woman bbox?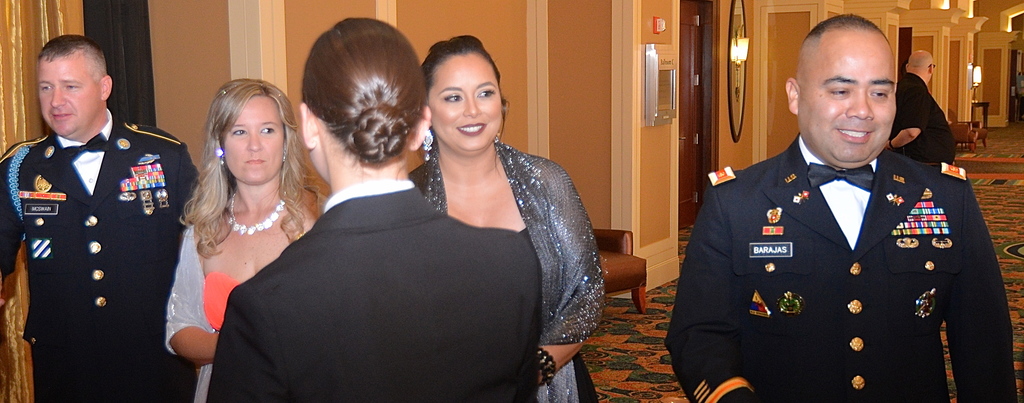
[x1=207, y1=19, x2=542, y2=402]
